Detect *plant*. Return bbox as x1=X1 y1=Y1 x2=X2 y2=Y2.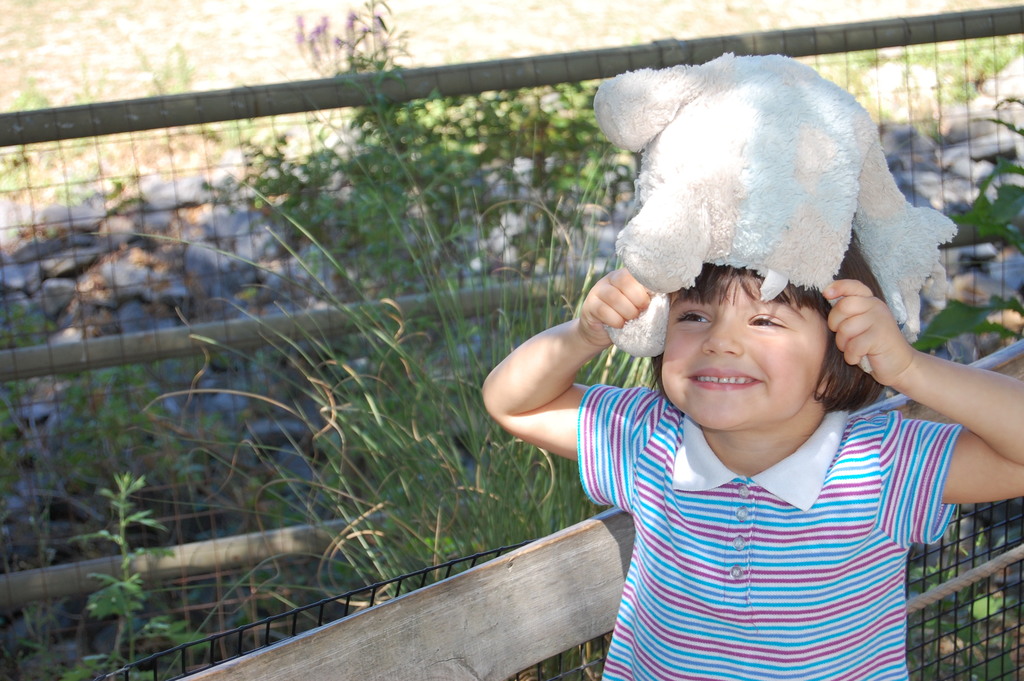
x1=748 y1=0 x2=1023 y2=156.
